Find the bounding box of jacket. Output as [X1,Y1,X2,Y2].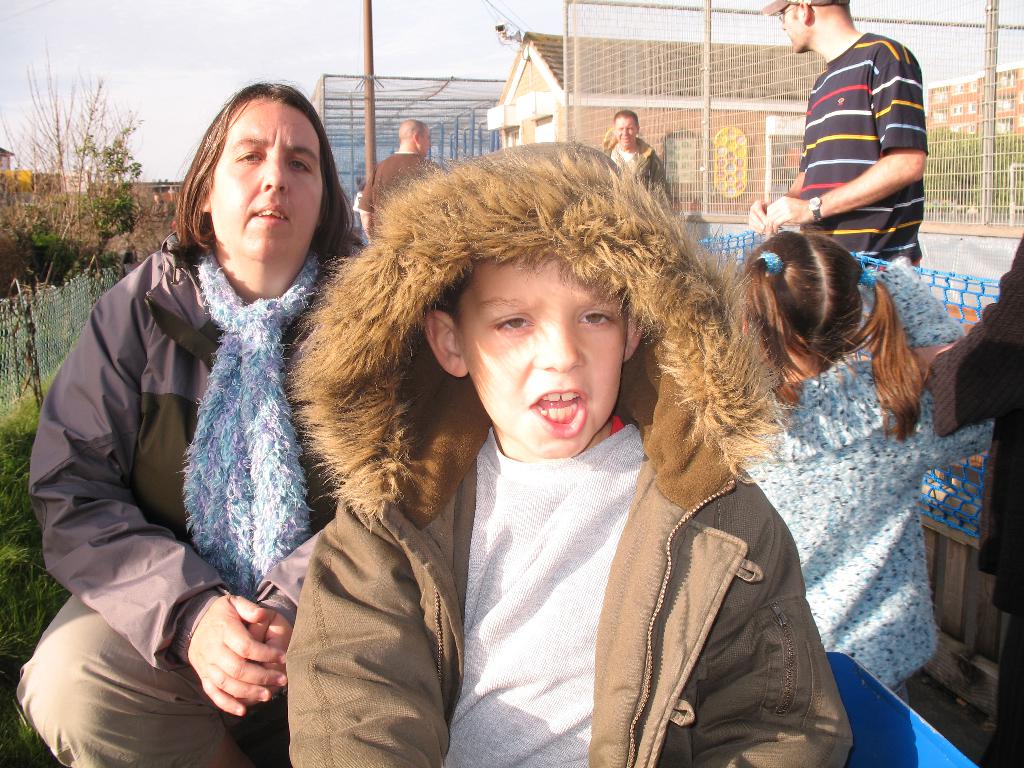
[24,241,340,681].
